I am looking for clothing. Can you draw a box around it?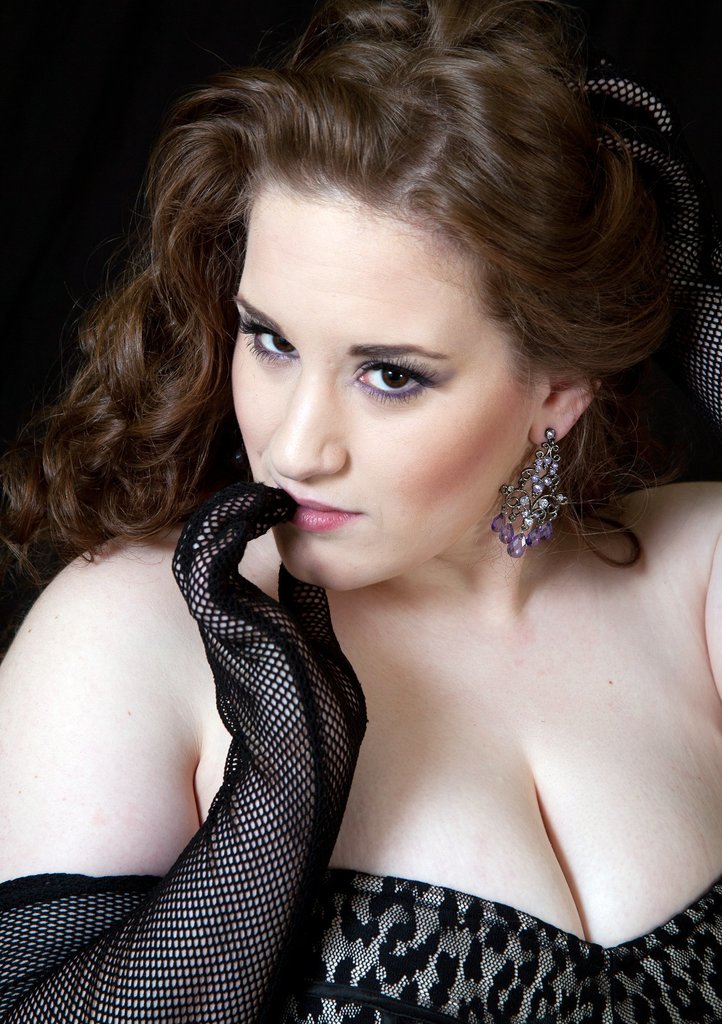
Sure, the bounding box is {"left": 0, "top": 477, "right": 721, "bottom": 1023}.
